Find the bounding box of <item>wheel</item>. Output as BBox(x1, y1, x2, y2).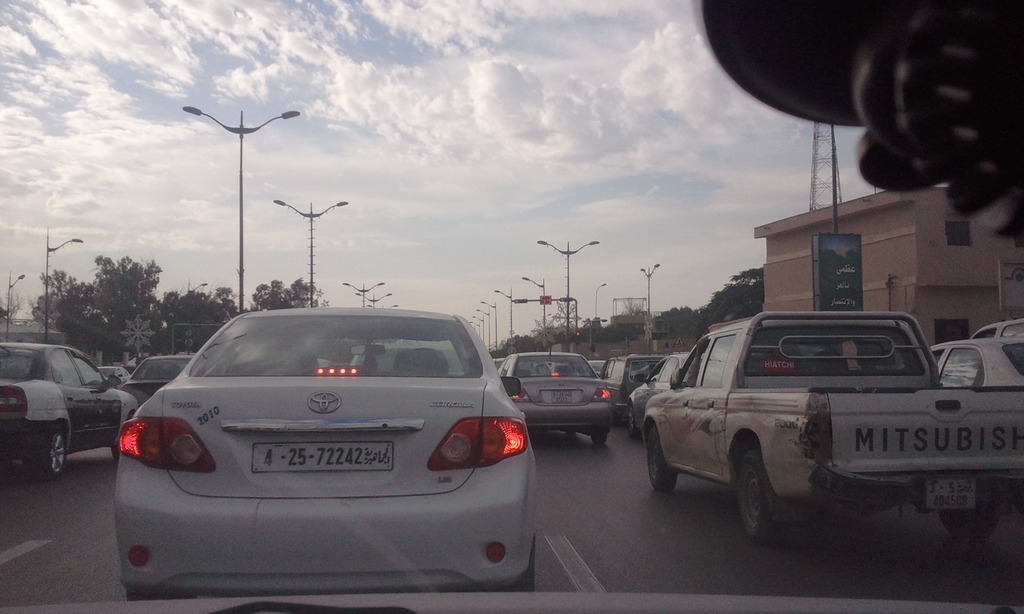
BBox(589, 434, 609, 447).
